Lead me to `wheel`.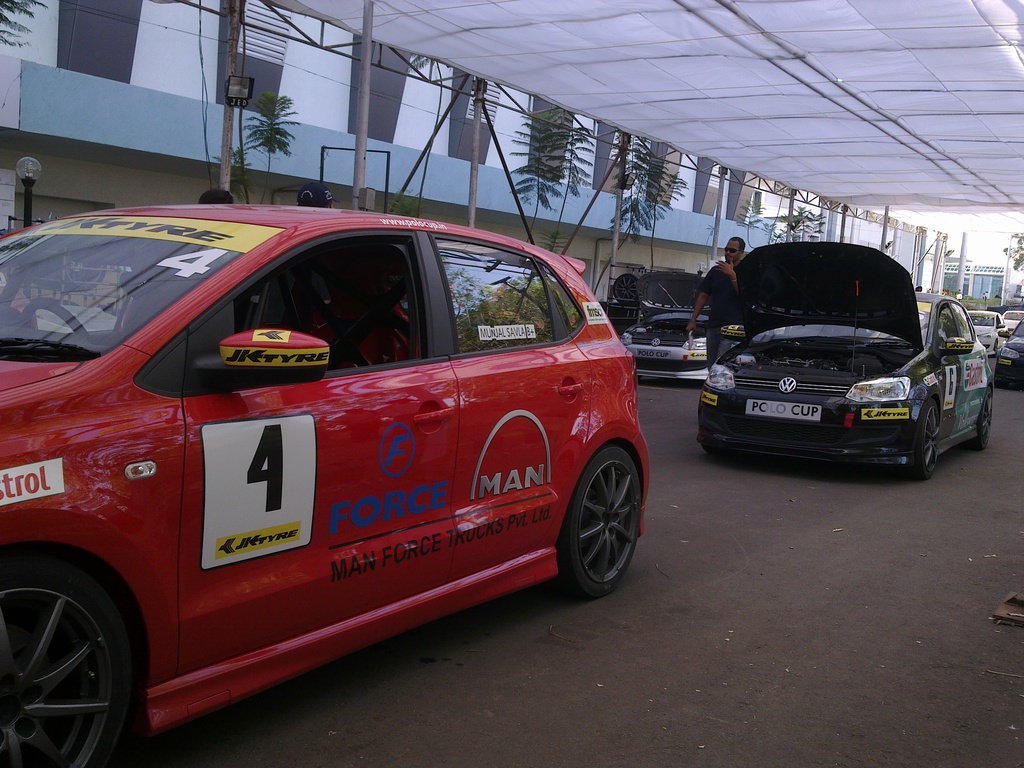
Lead to 0,556,131,767.
